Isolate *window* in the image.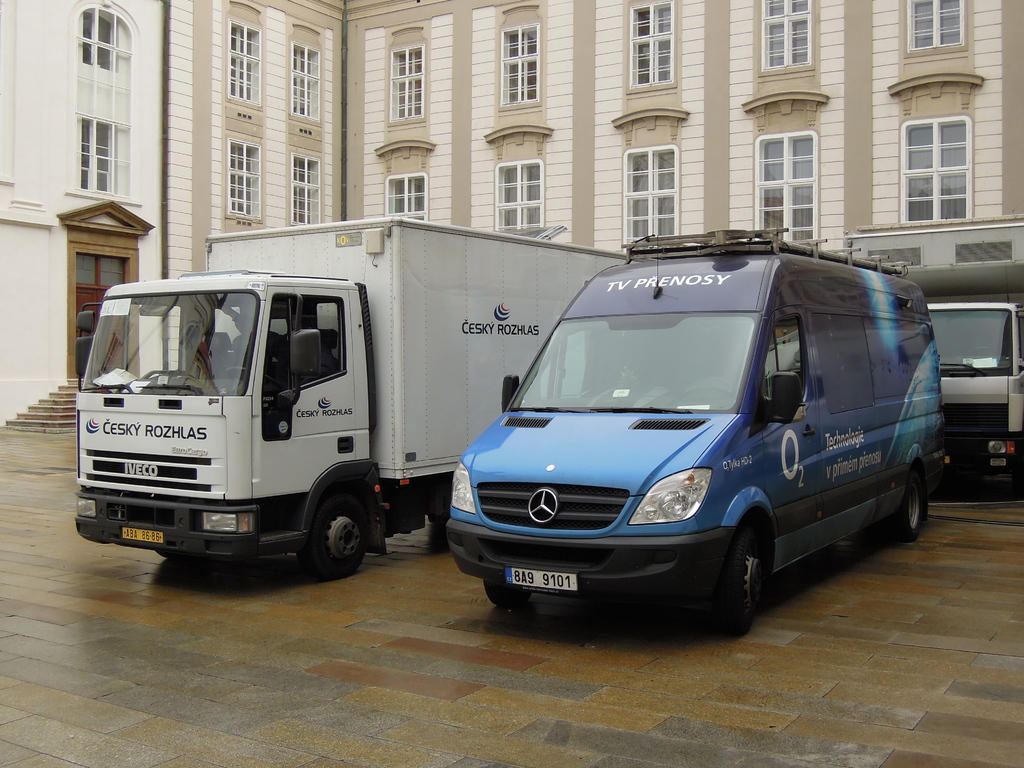
Isolated region: l=83, t=6, r=115, b=78.
